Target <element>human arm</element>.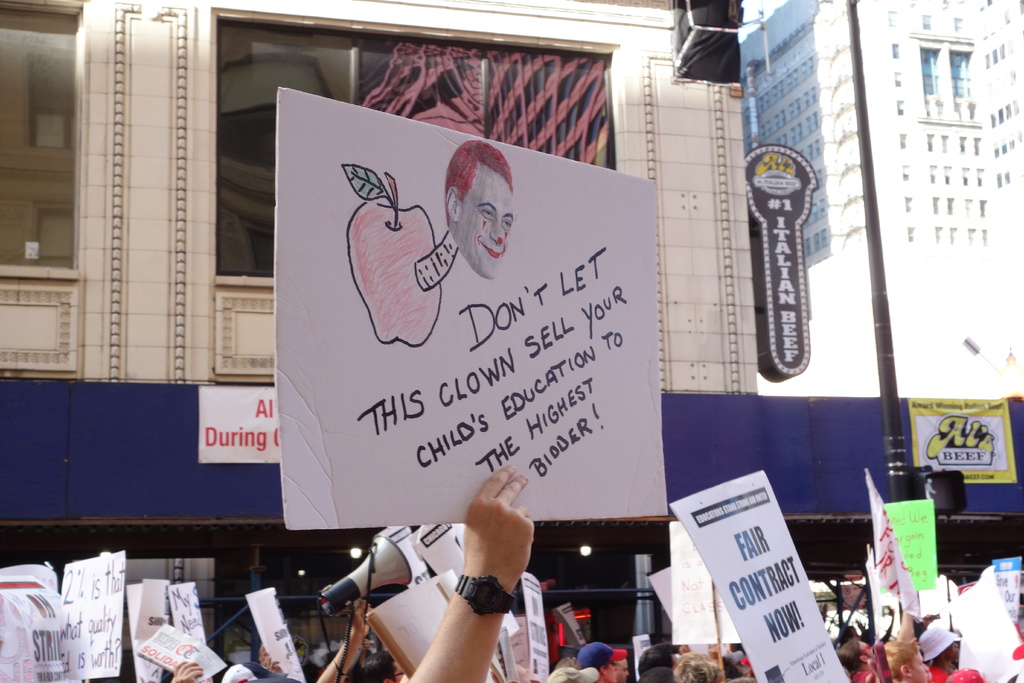
Target region: l=309, t=595, r=375, b=682.
